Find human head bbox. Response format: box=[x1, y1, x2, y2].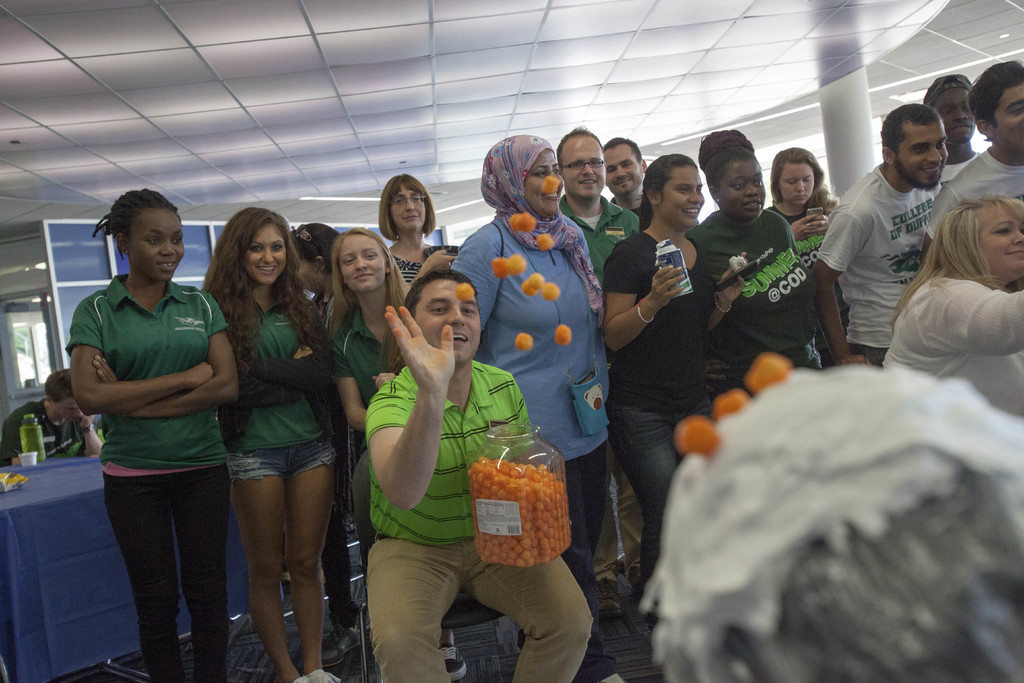
box=[922, 76, 976, 145].
